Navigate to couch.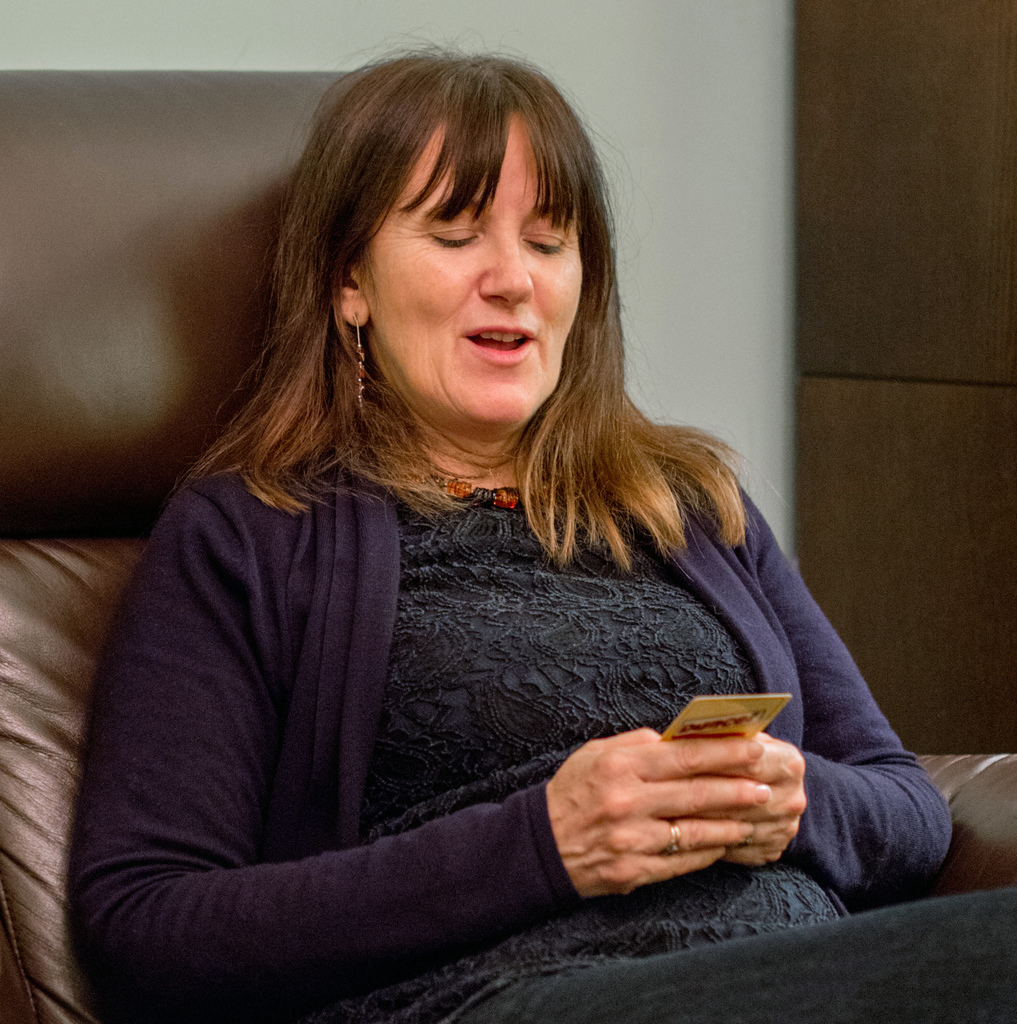
Navigation target: locate(0, 70, 1016, 1023).
